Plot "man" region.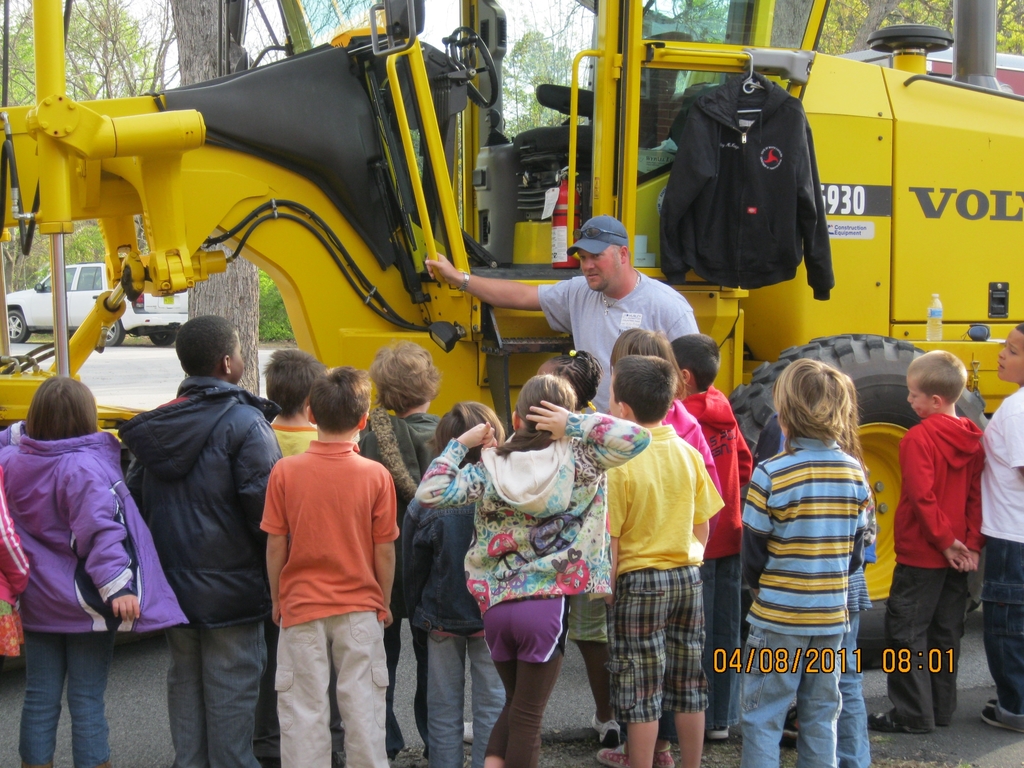
Plotted at 415 213 719 414.
